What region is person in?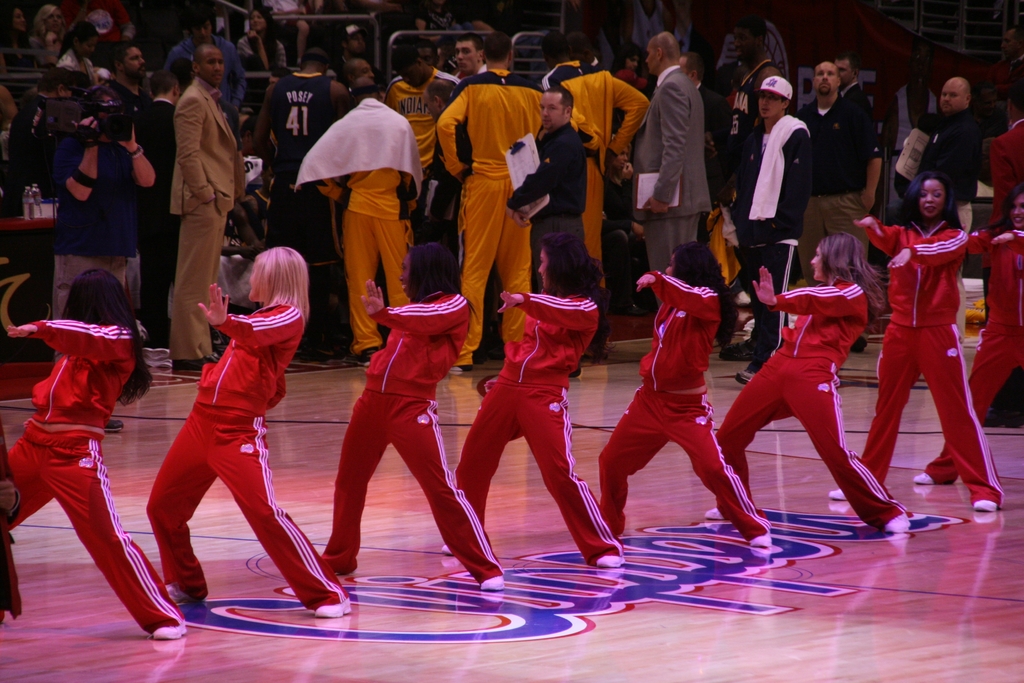
bbox(311, 230, 501, 605).
